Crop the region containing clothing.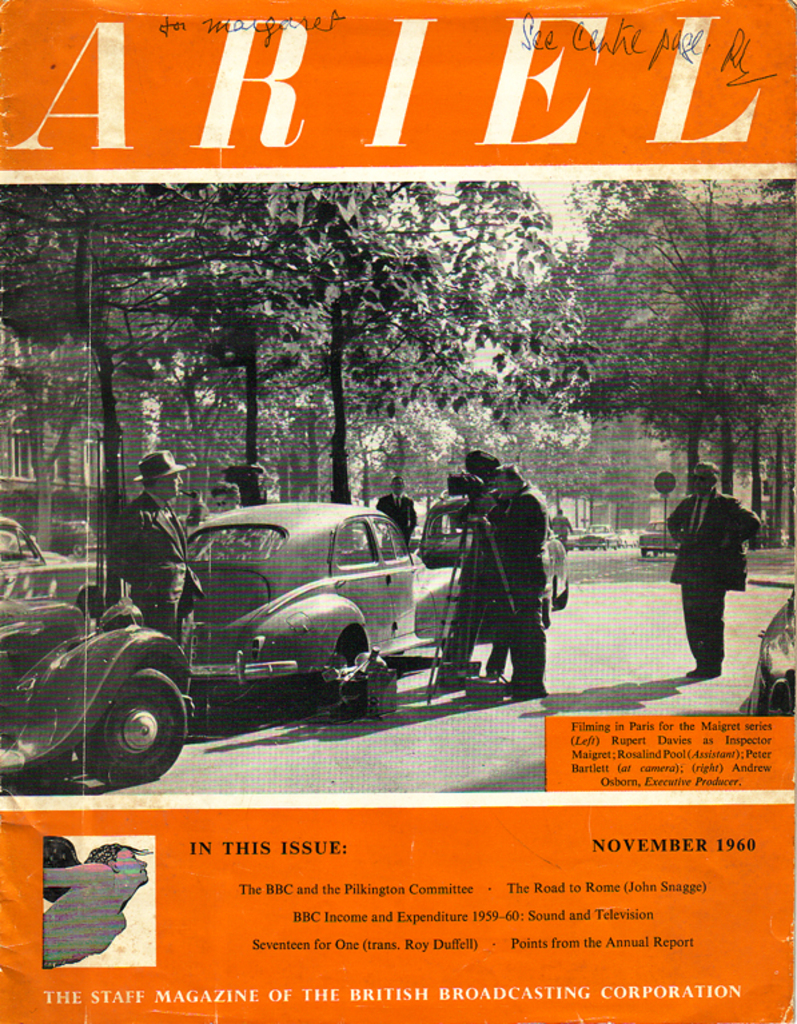
Crop region: rect(666, 487, 764, 672).
